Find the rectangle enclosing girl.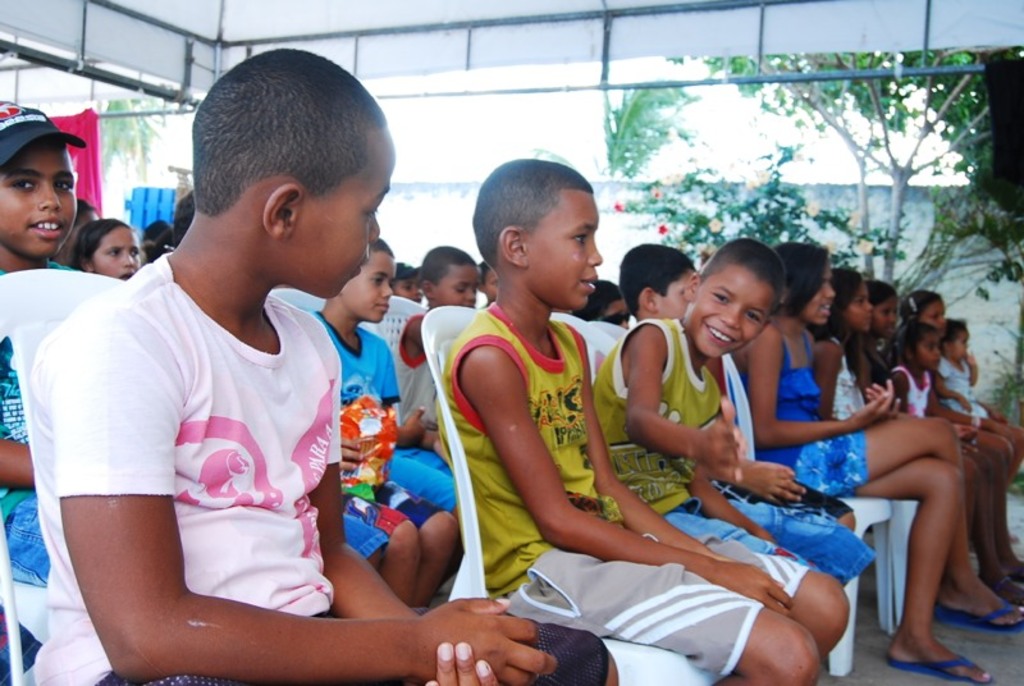
[left=854, top=282, right=1023, bottom=573].
